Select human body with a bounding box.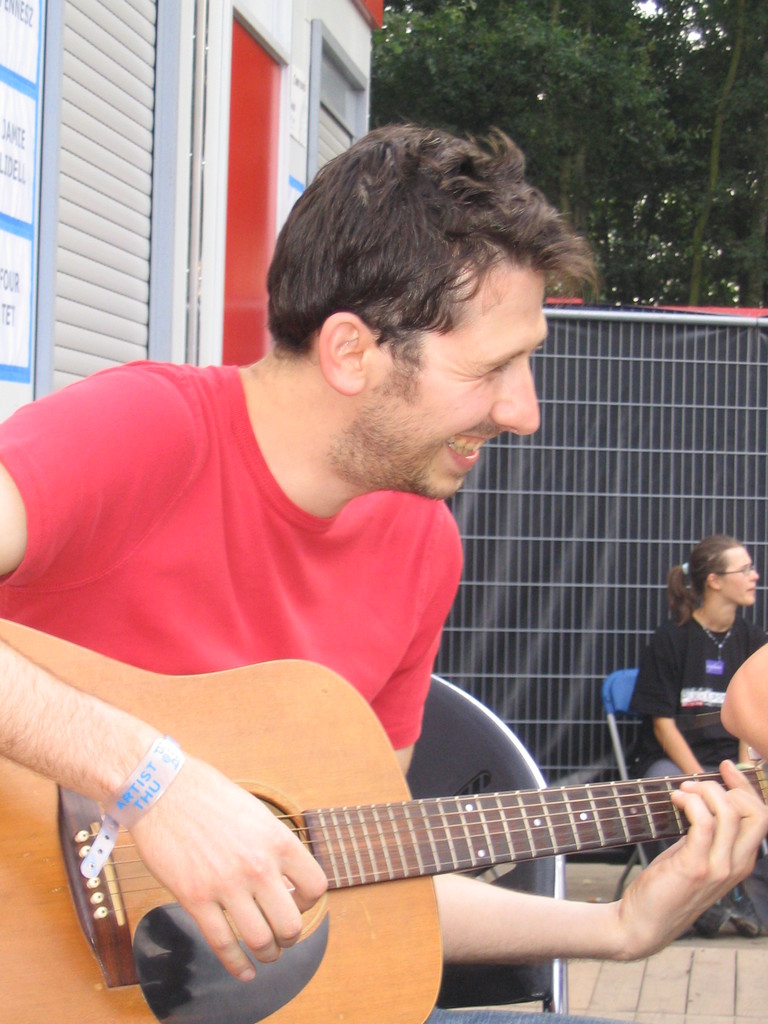
left=611, top=623, right=767, bottom=931.
